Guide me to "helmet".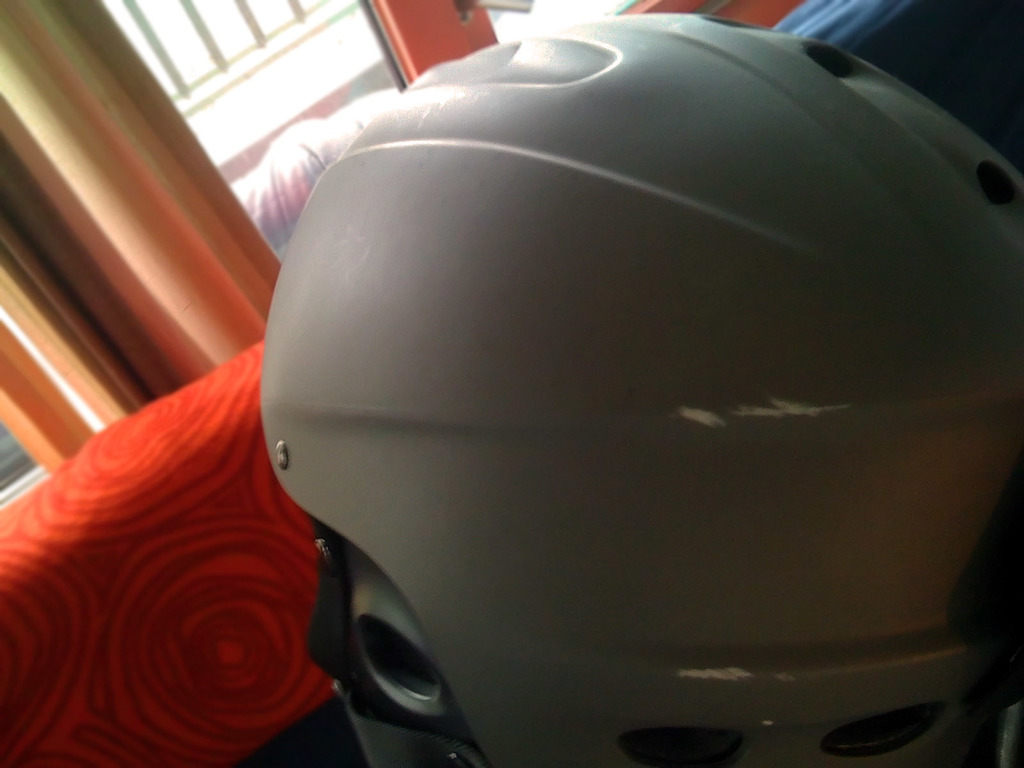
Guidance: box=[250, 5, 969, 716].
